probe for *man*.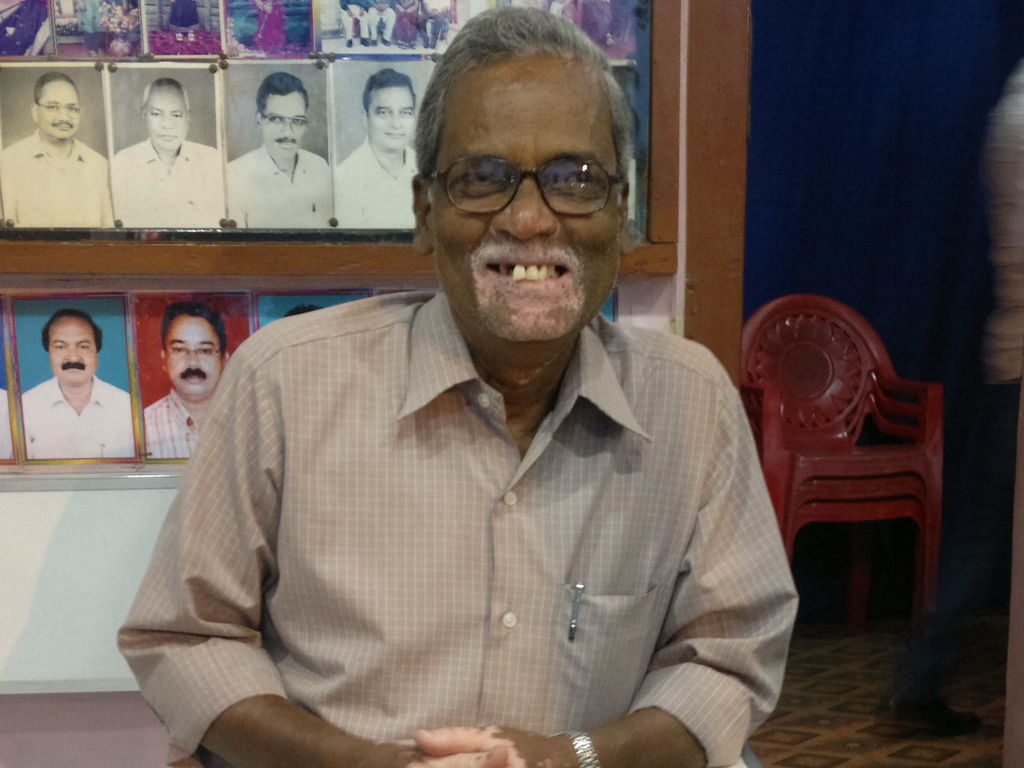
Probe result: bbox(117, 3, 803, 767).
